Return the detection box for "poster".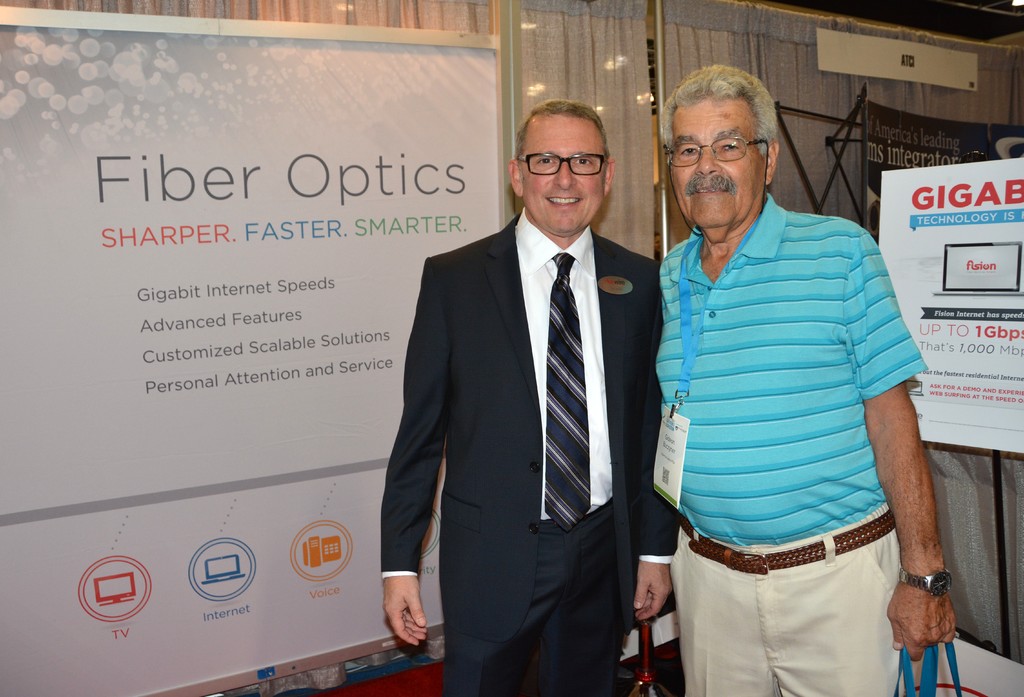
bbox(868, 101, 1023, 237).
